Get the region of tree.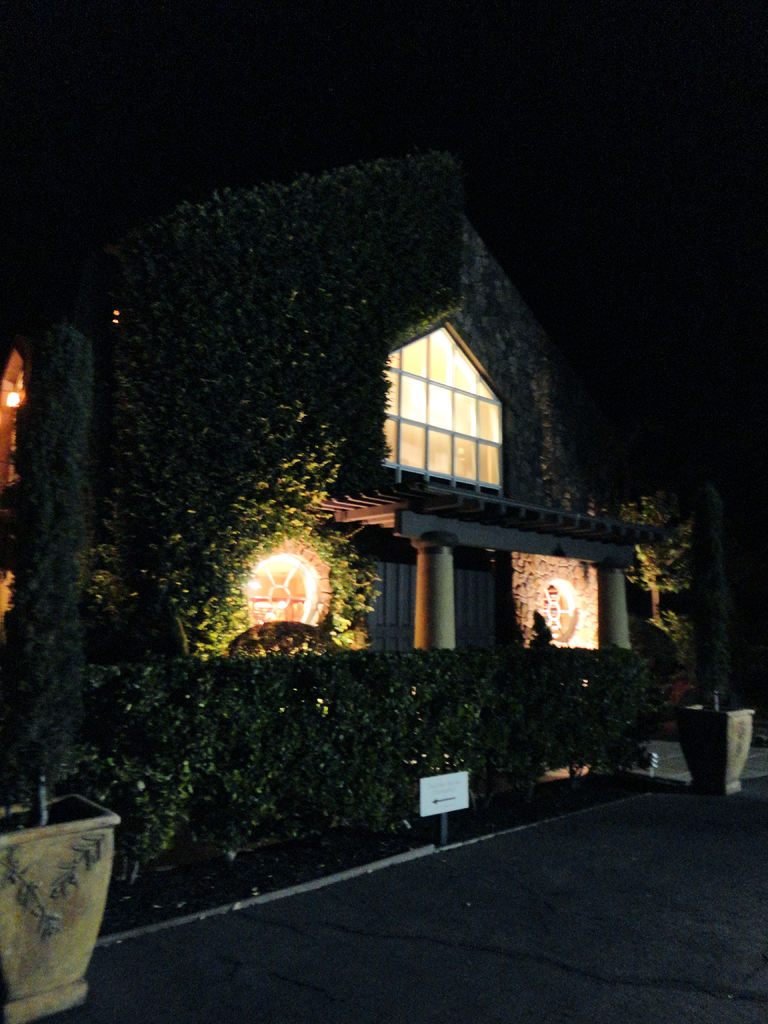
597/487/700/628.
